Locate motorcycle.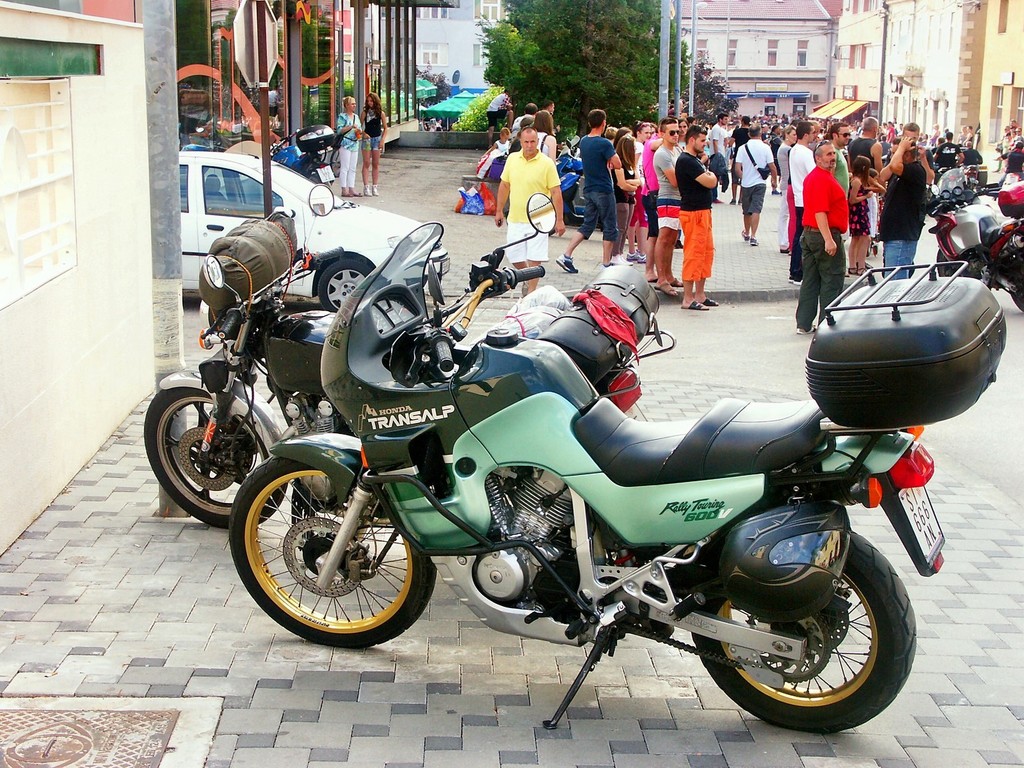
Bounding box: bbox(227, 220, 1008, 735).
